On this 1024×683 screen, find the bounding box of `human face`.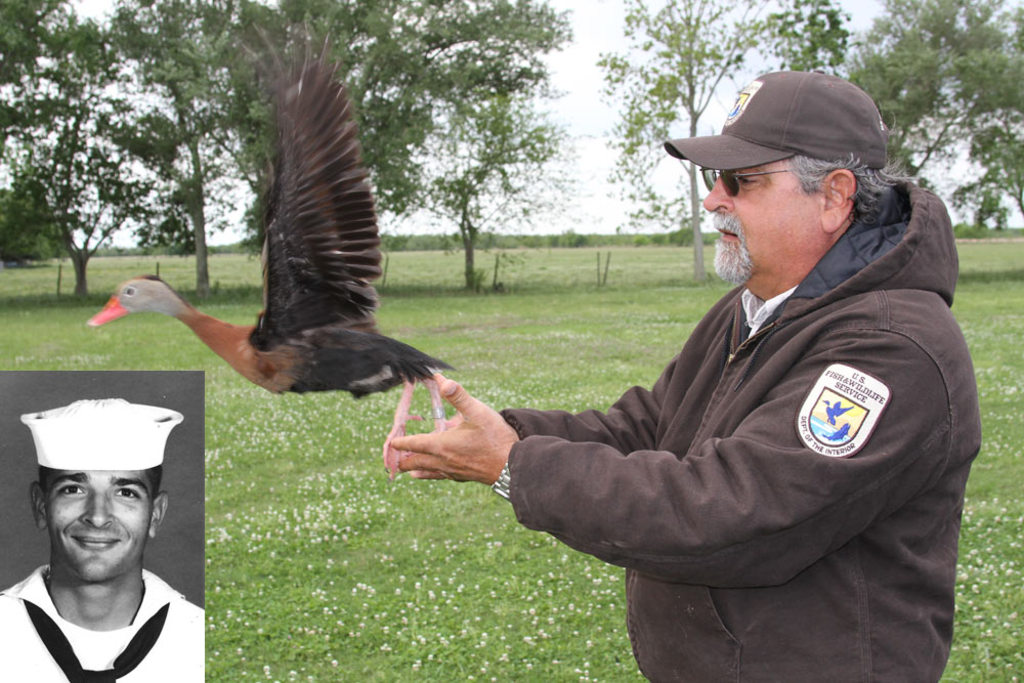
Bounding box: select_region(708, 169, 823, 287).
